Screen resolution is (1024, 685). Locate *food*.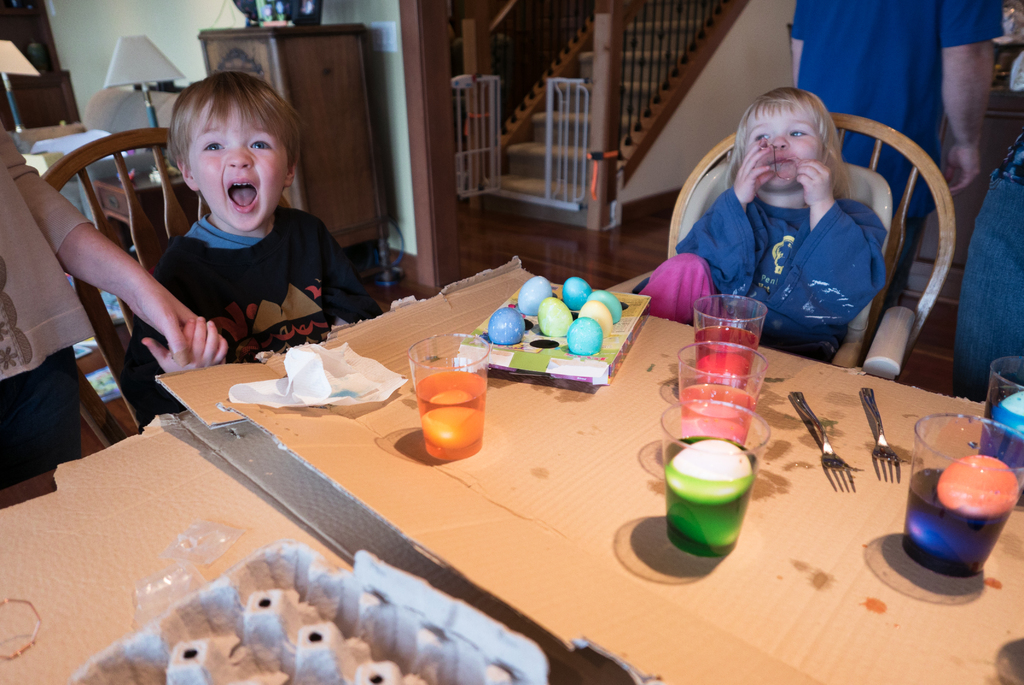
x1=488, y1=307, x2=527, y2=347.
